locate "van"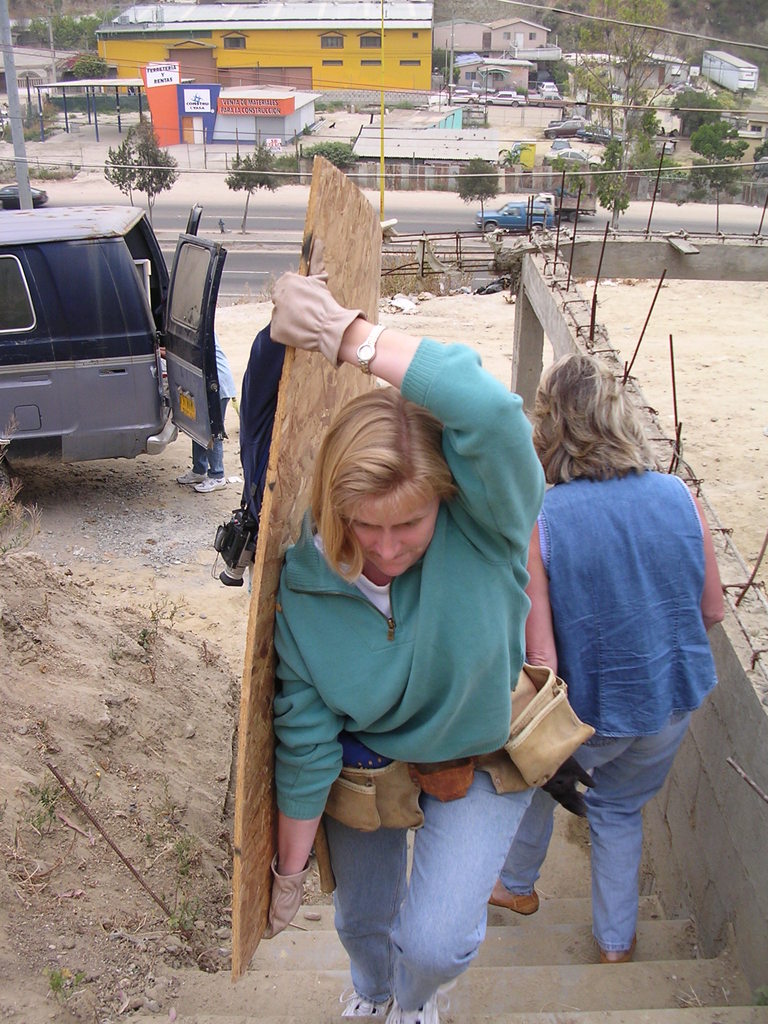
bbox=[0, 200, 231, 468]
